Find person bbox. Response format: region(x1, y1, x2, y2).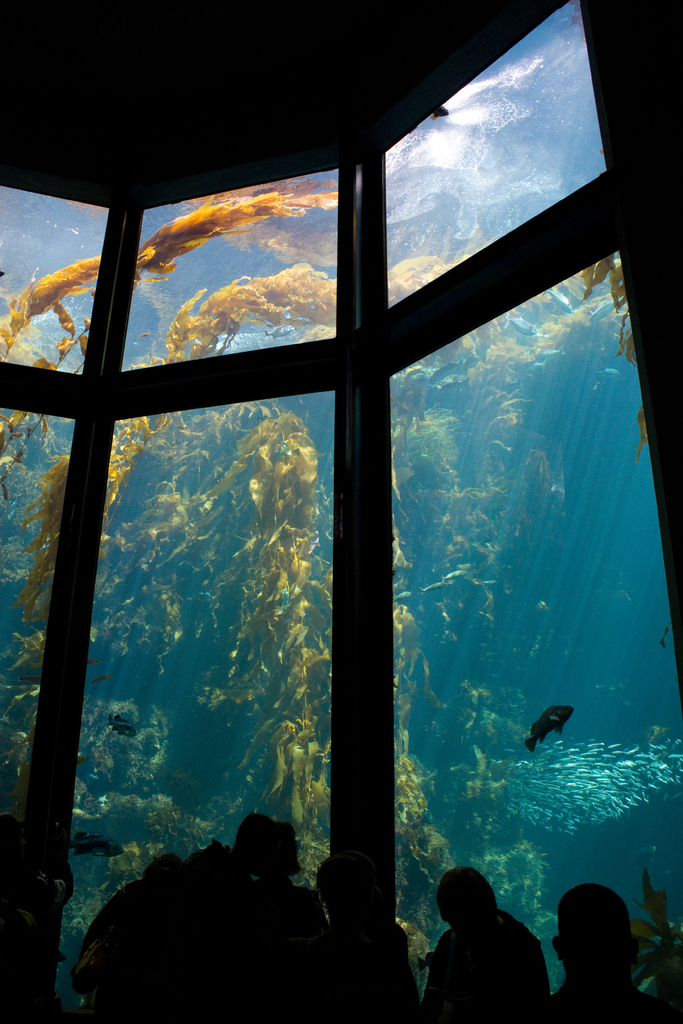
region(539, 879, 659, 1021).
